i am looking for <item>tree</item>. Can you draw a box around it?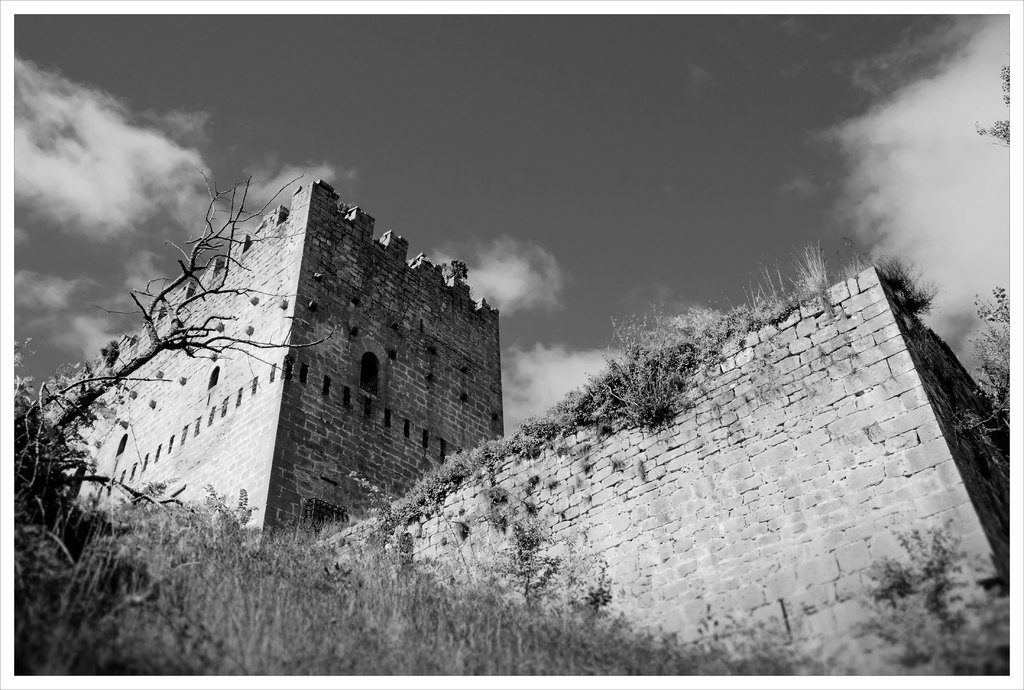
Sure, the bounding box is 972, 65, 1007, 153.
